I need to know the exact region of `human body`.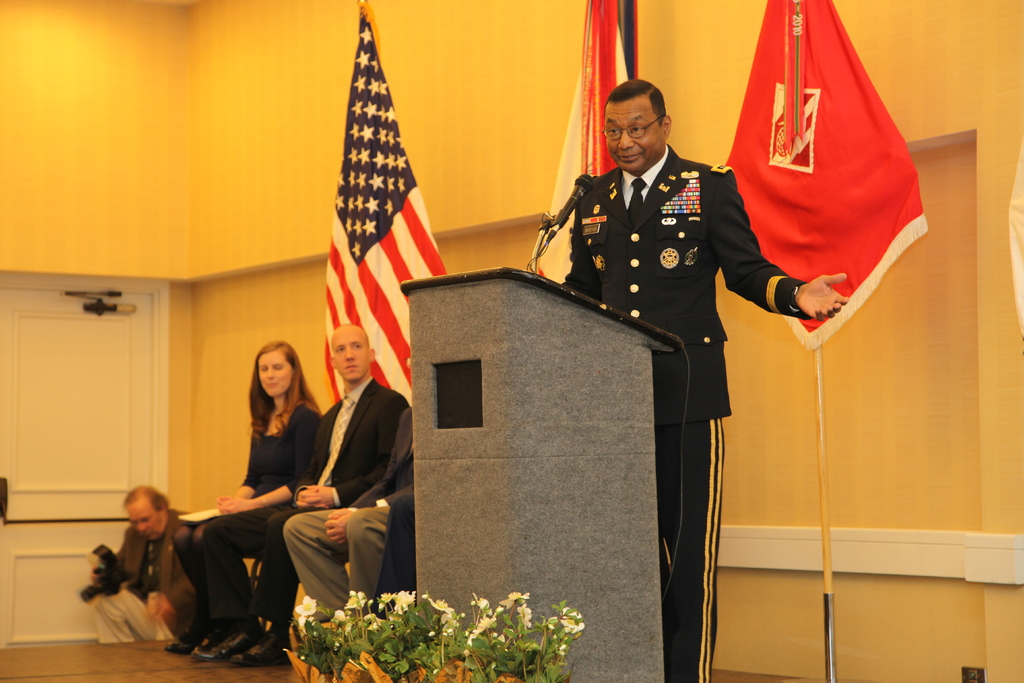
Region: l=273, t=383, r=394, b=647.
